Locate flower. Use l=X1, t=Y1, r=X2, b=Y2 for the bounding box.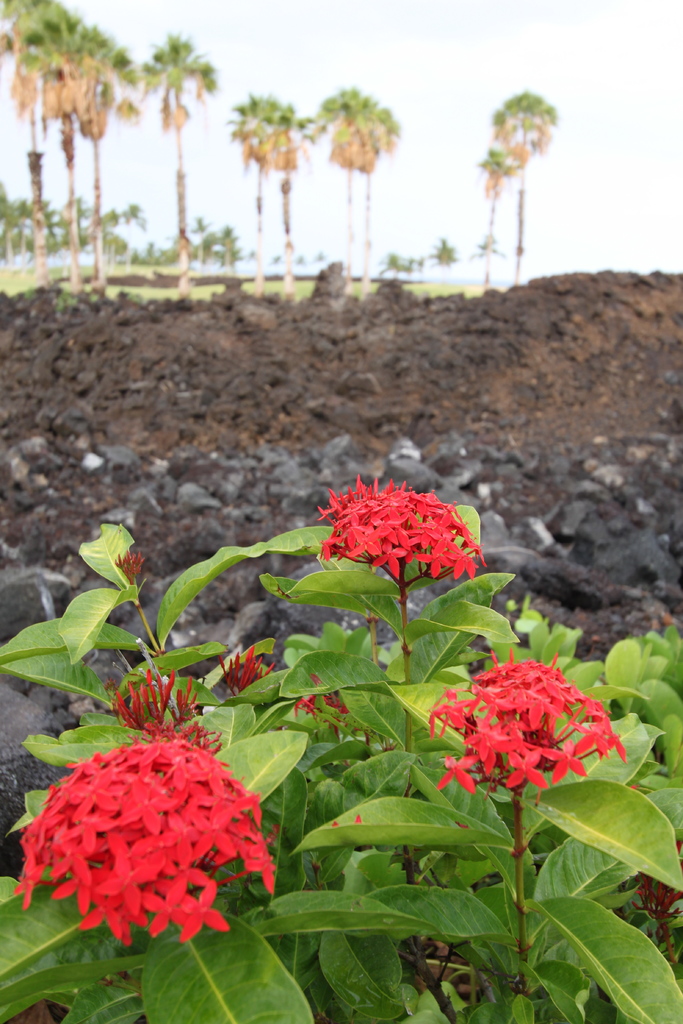
l=0, t=736, r=277, b=953.
